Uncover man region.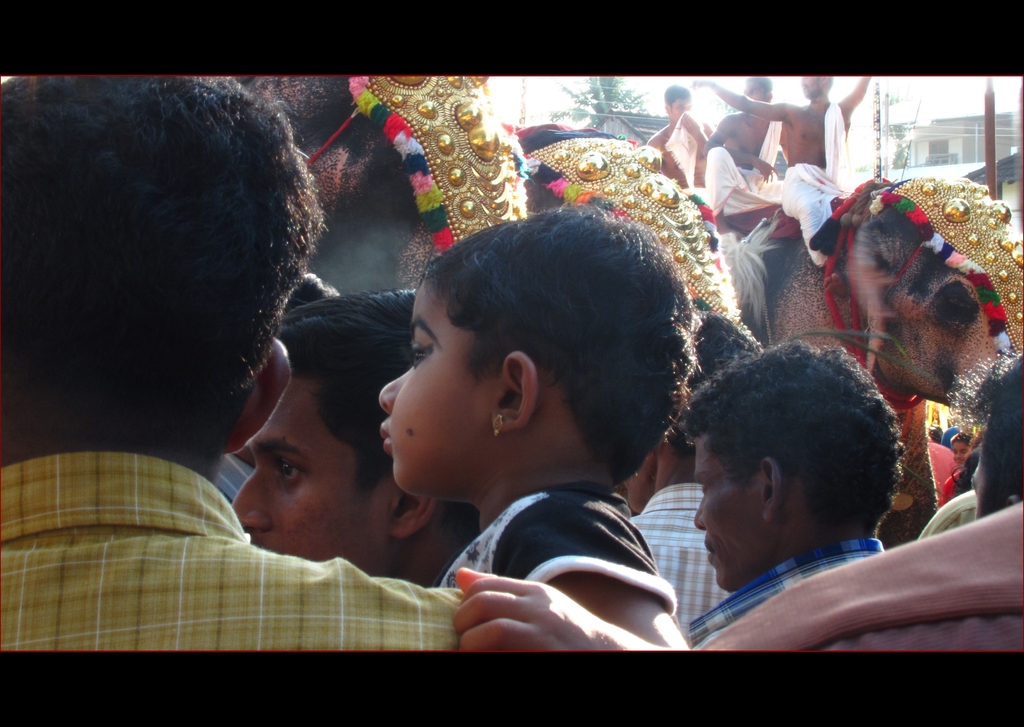
Uncovered: detection(628, 311, 760, 639).
